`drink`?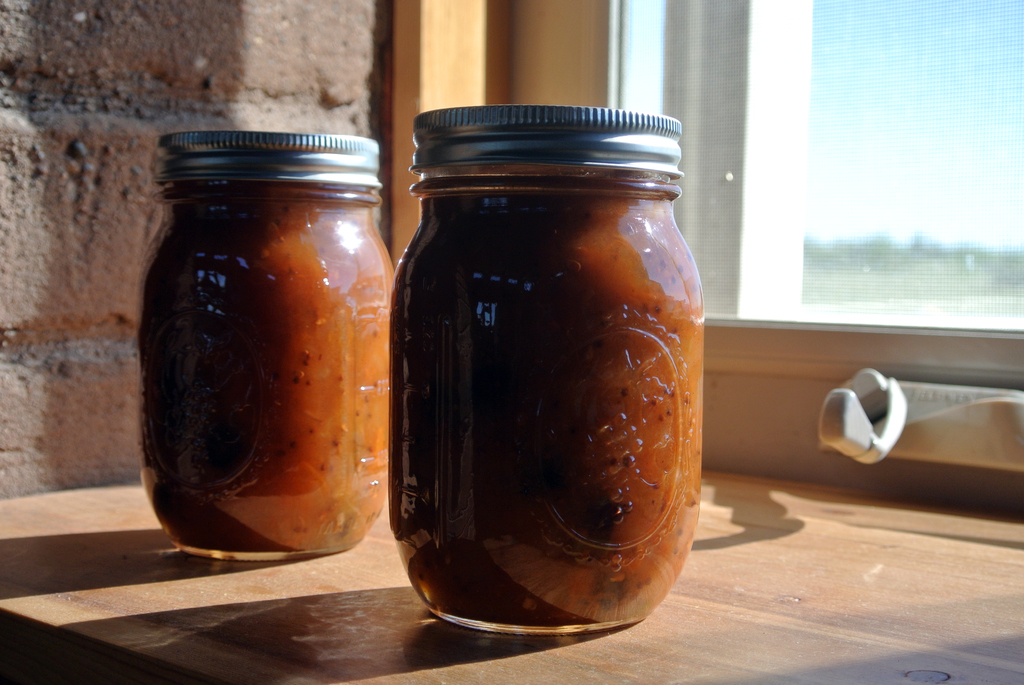
rect(369, 109, 724, 669)
